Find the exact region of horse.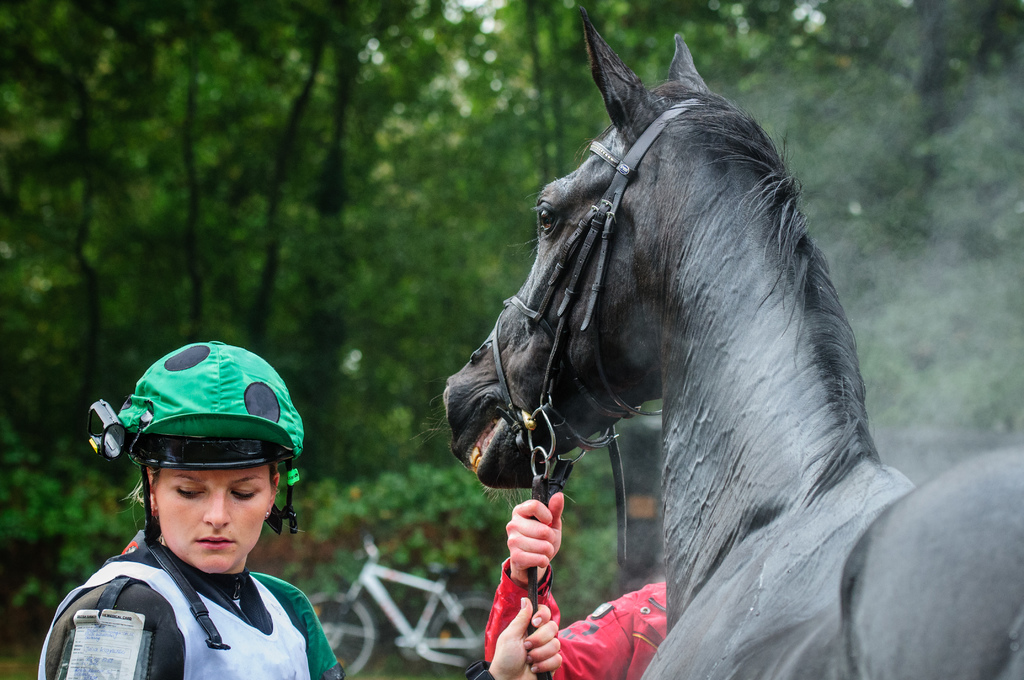
Exact region: 439, 12, 1023, 679.
